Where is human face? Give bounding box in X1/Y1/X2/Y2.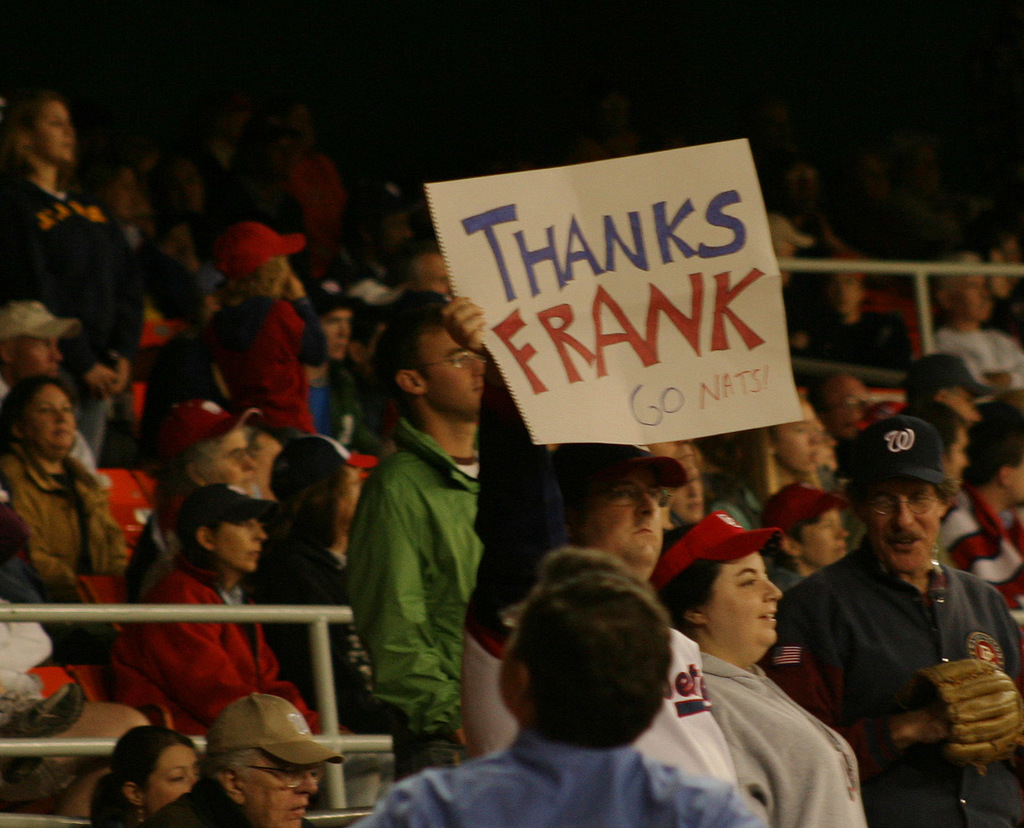
207/430/254/494.
